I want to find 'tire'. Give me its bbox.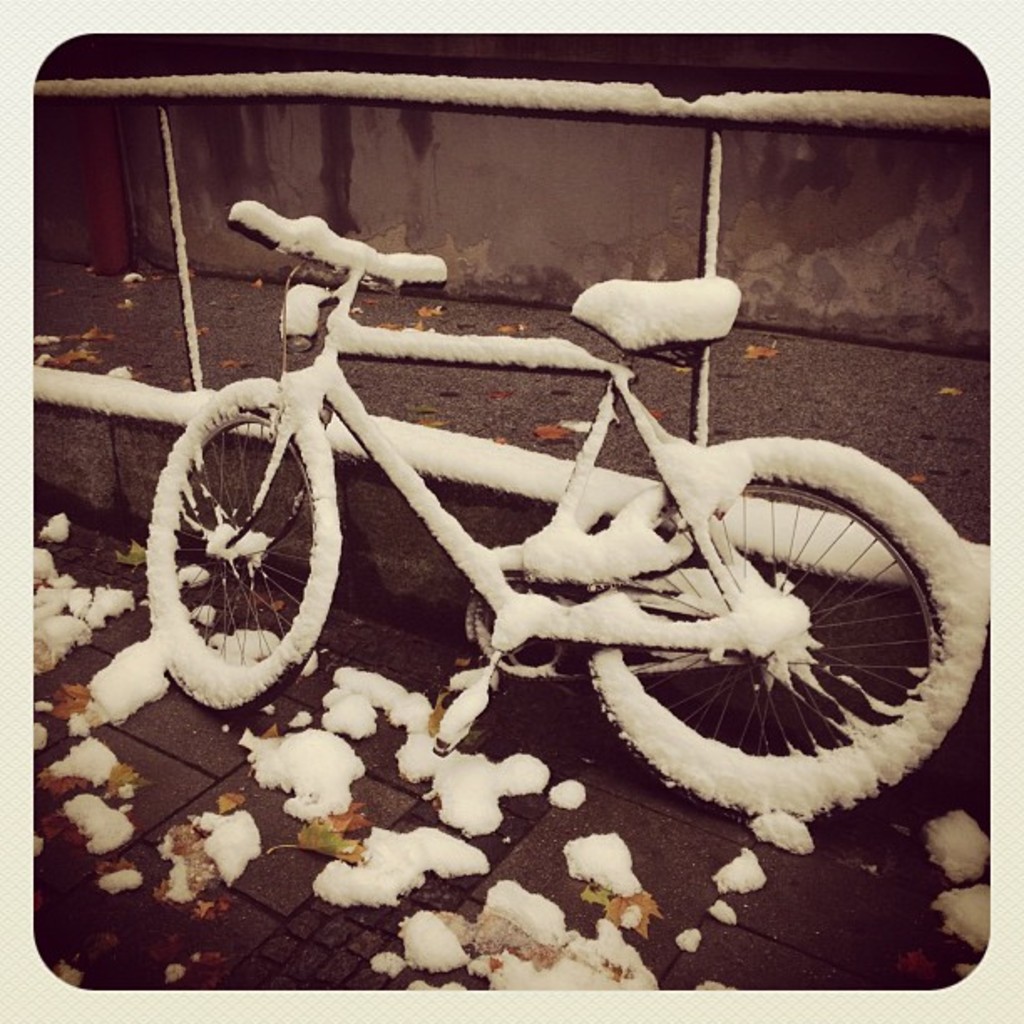
l=144, t=373, r=353, b=719.
